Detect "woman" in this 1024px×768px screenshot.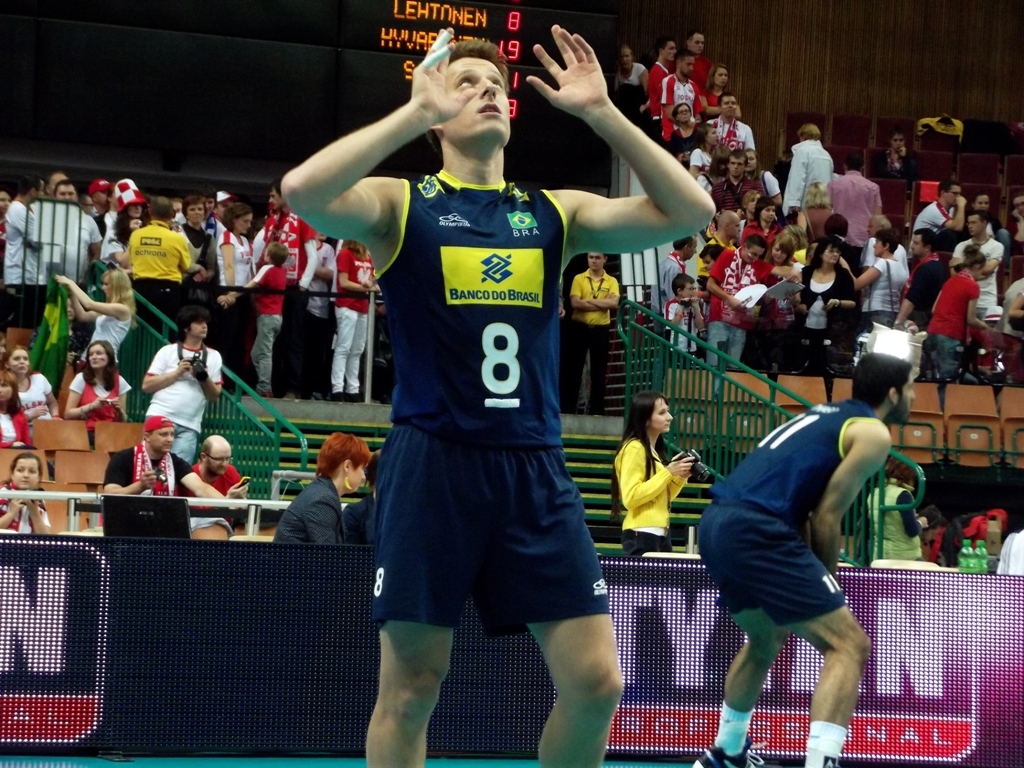
Detection: box(268, 433, 372, 545).
